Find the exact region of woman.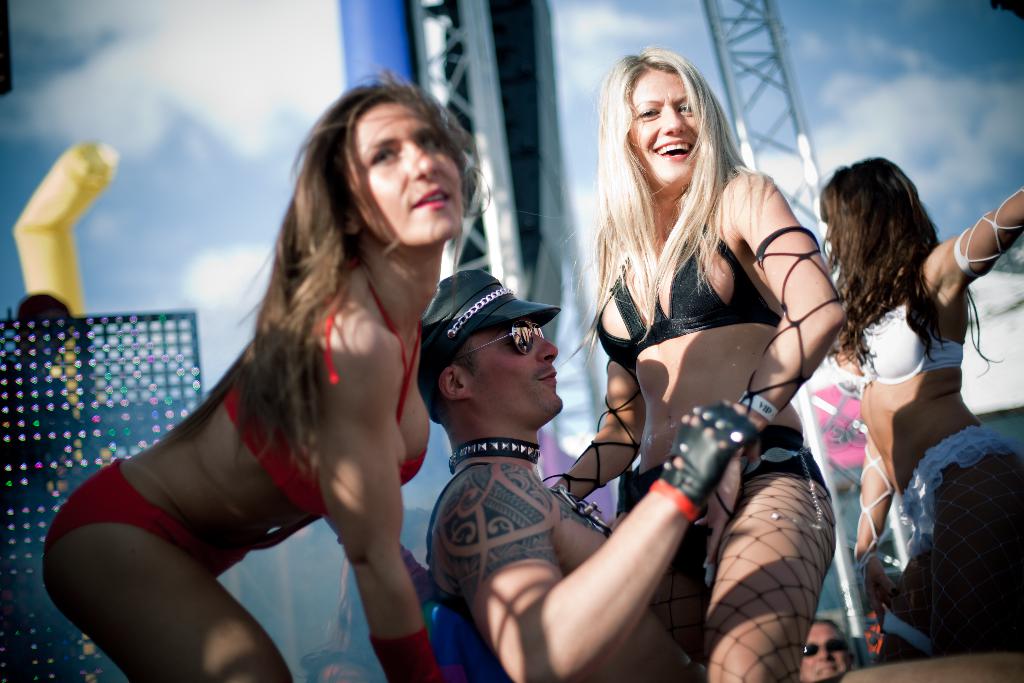
Exact region: detection(547, 41, 858, 682).
